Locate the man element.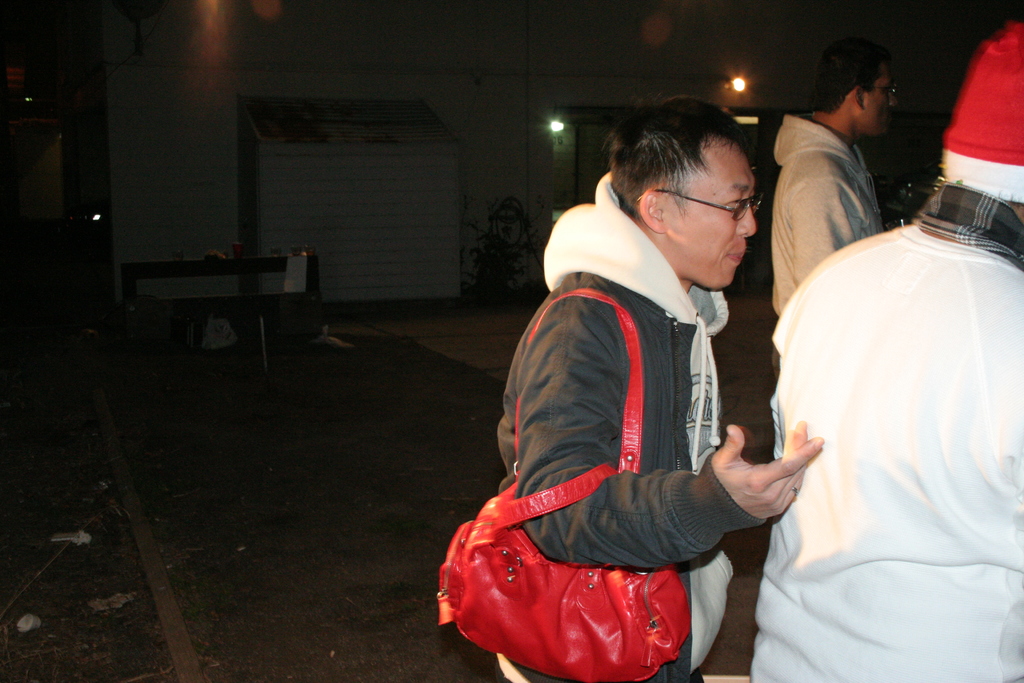
Element bbox: bbox(771, 50, 902, 381).
